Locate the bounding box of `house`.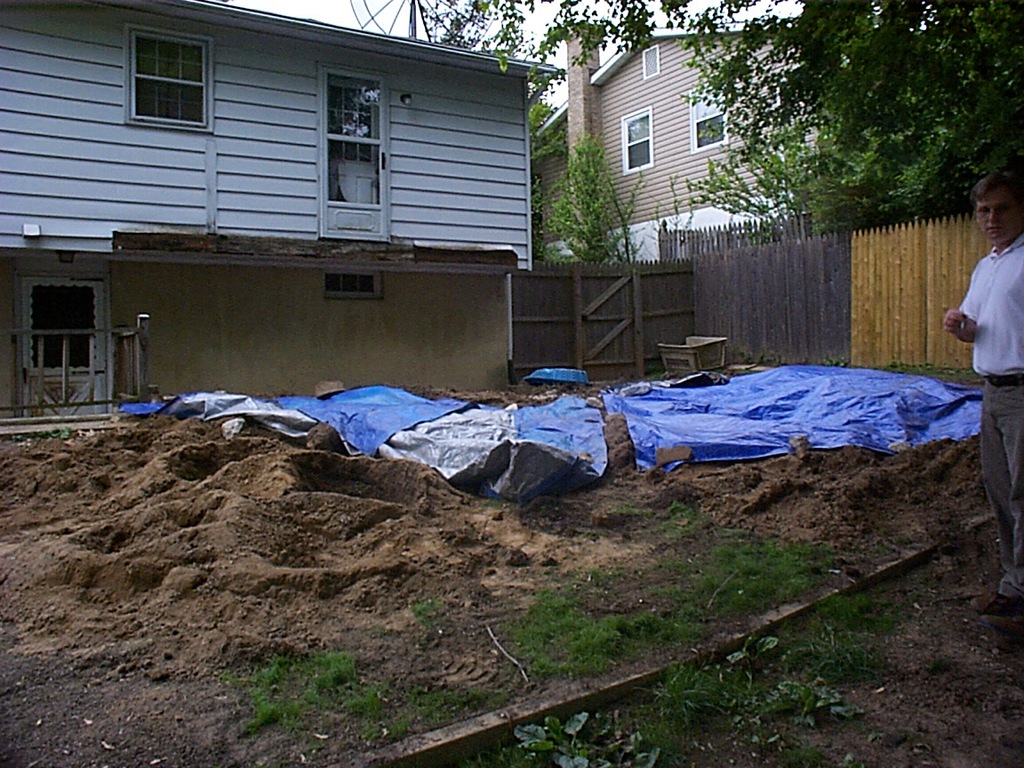
Bounding box: left=0, top=0, right=558, bottom=439.
